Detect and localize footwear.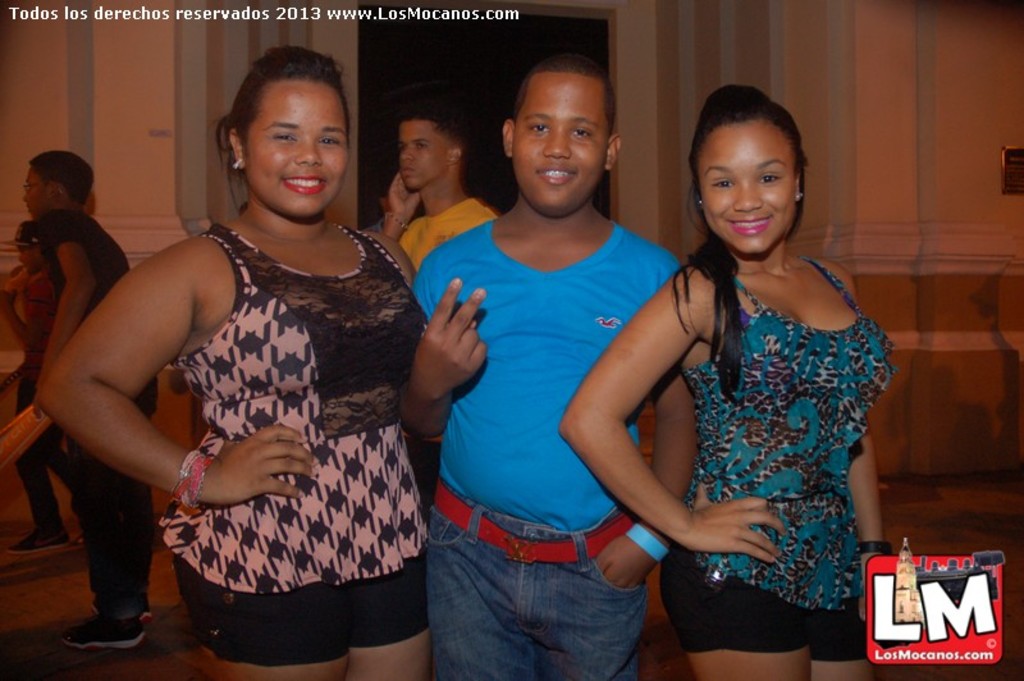
Localized at {"left": 88, "top": 604, "right": 159, "bottom": 621}.
